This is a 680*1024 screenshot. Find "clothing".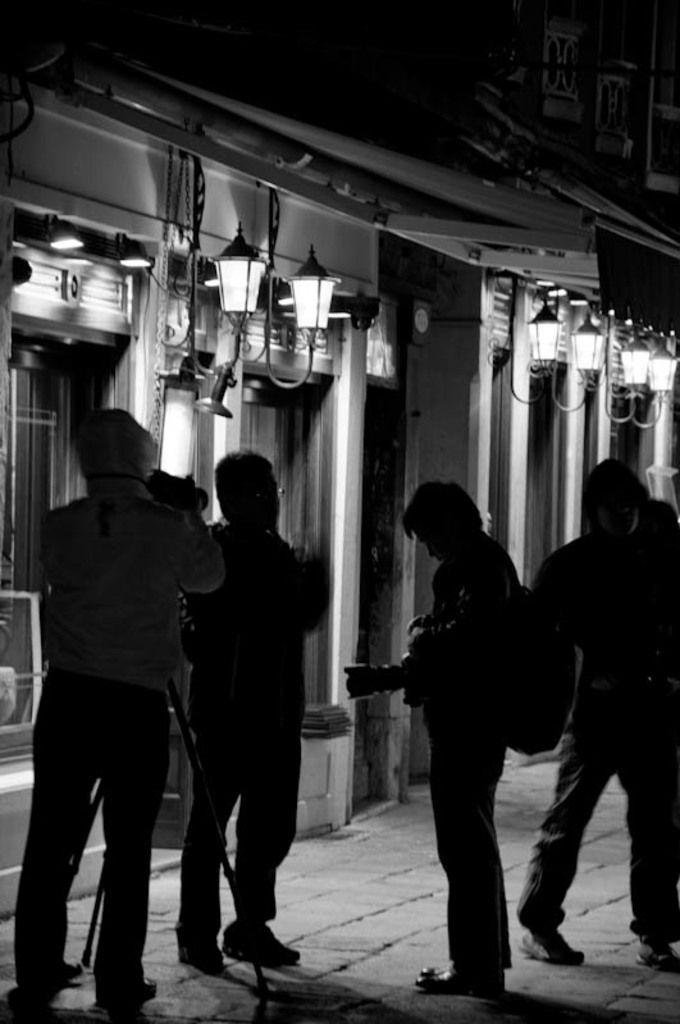
Bounding box: BBox(182, 503, 327, 952).
